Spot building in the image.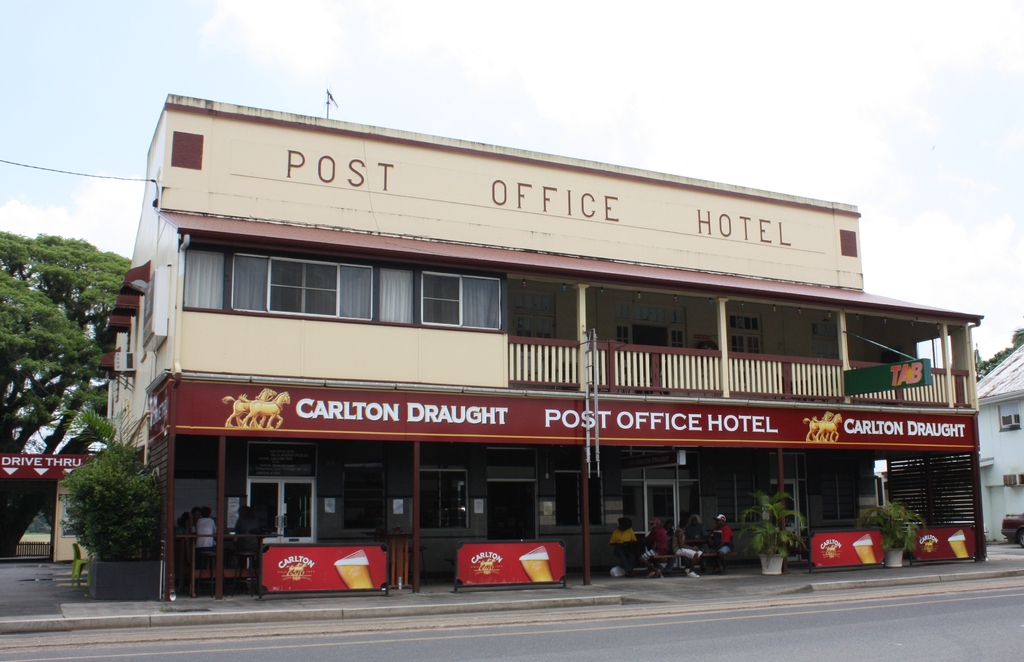
building found at {"left": 99, "top": 87, "right": 997, "bottom": 562}.
